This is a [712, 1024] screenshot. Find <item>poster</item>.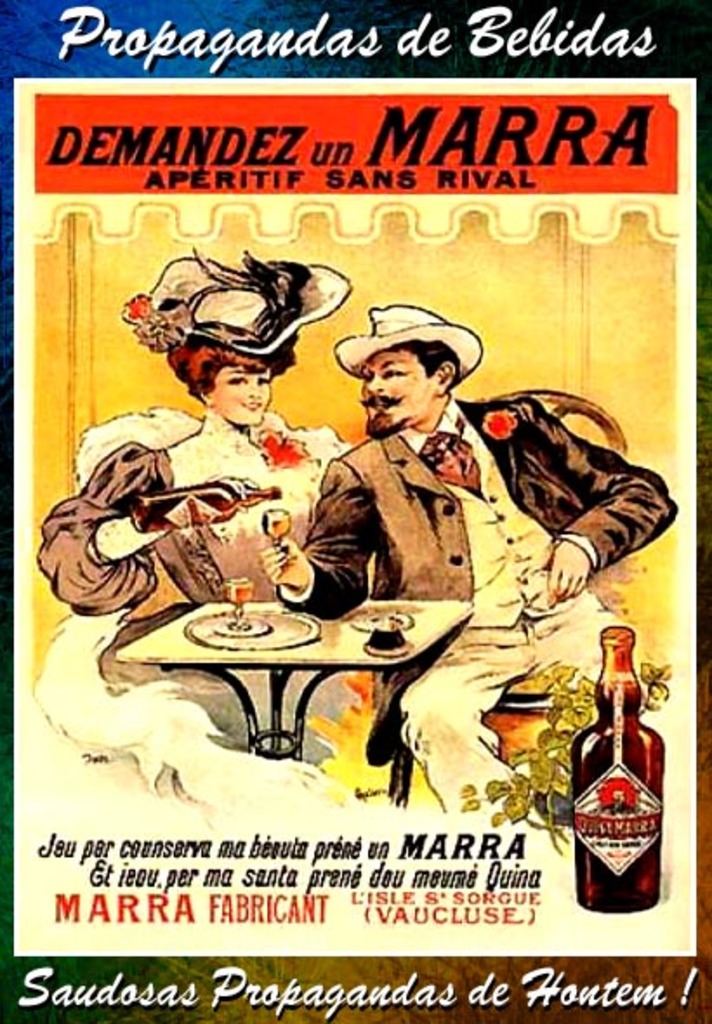
Bounding box: Rect(0, 0, 710, 1019).
